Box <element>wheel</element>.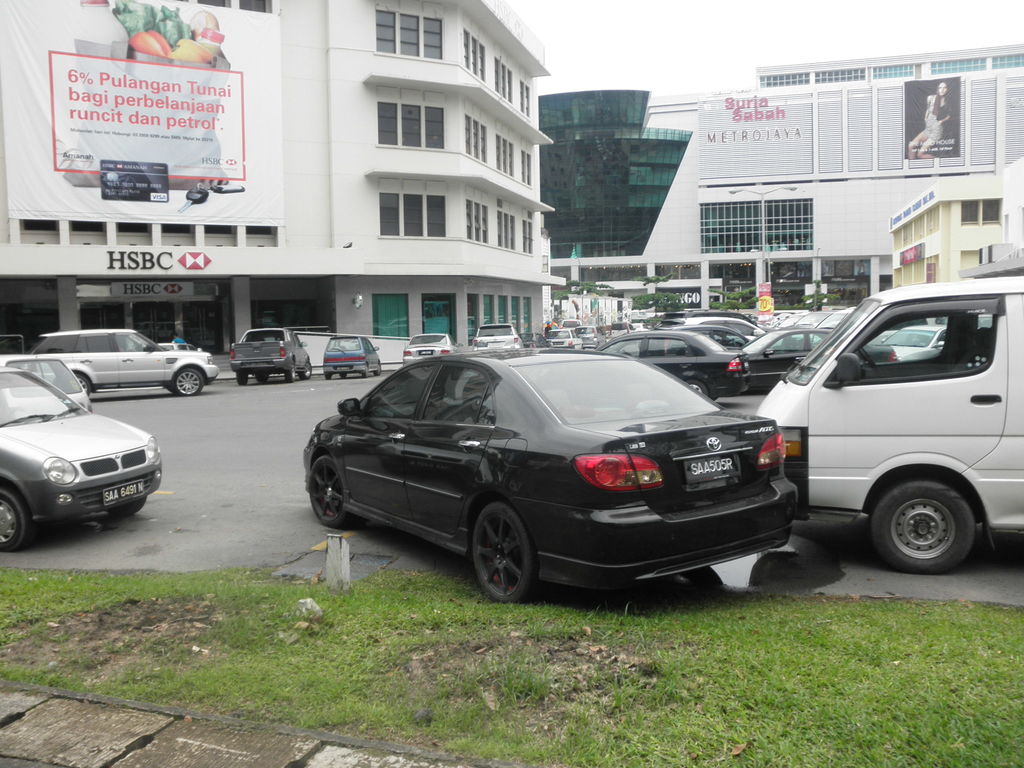
[174, 367, 199, 396].
